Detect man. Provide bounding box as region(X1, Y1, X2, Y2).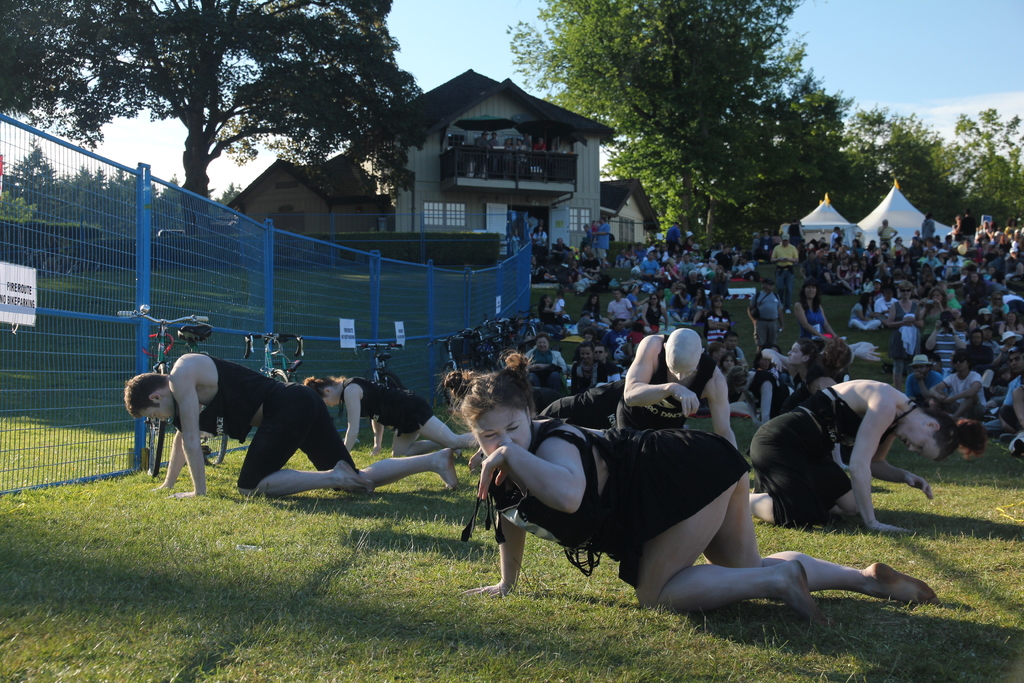
region(929, 348, 985, 418).
